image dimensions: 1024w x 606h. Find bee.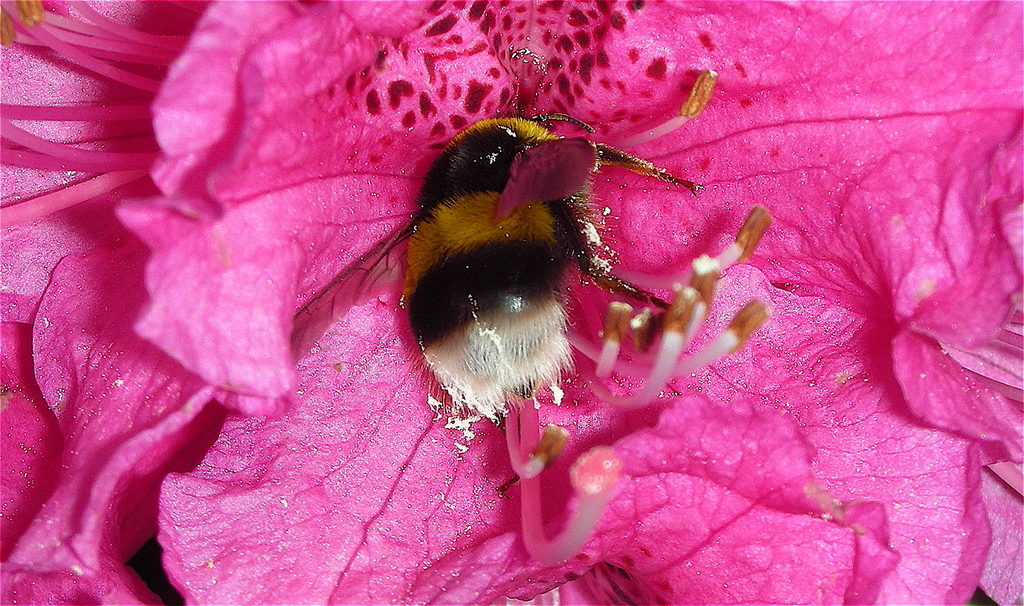
381/100/695/463.
